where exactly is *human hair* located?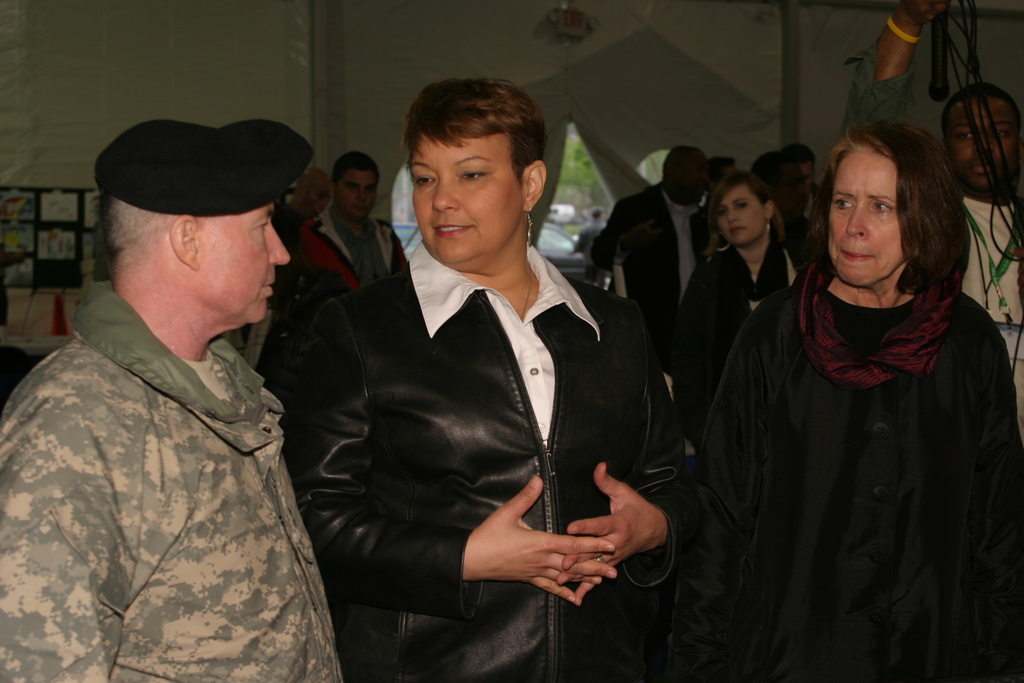
Its bounding box is pyautogui.locateOnScreen(99, 186, 178, 281).
